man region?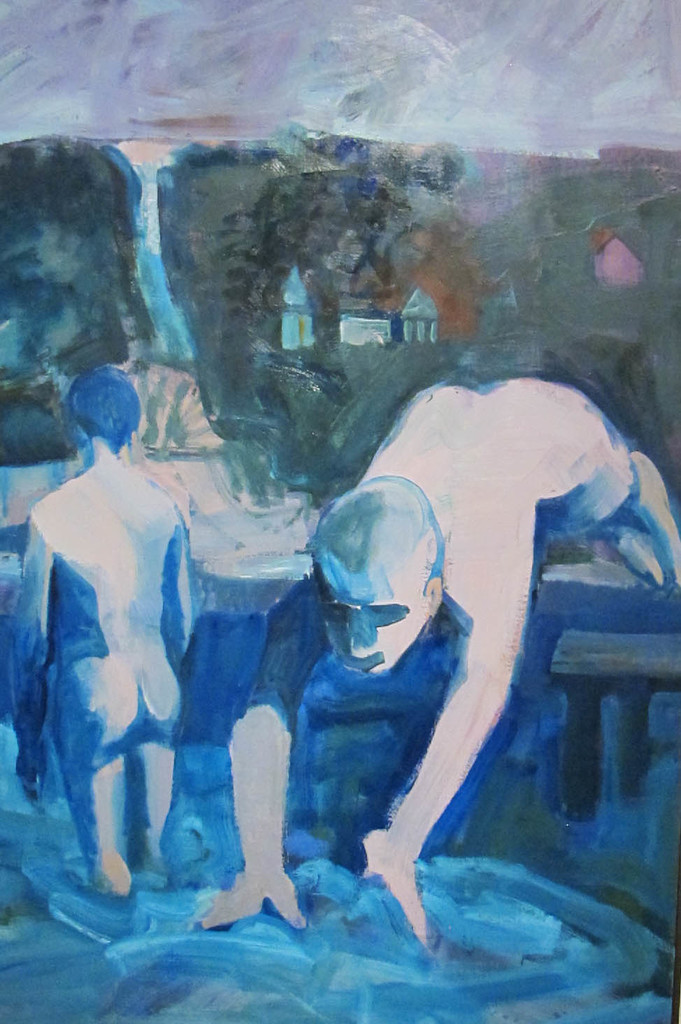
left=25, top=369, right=210, bottom=951
